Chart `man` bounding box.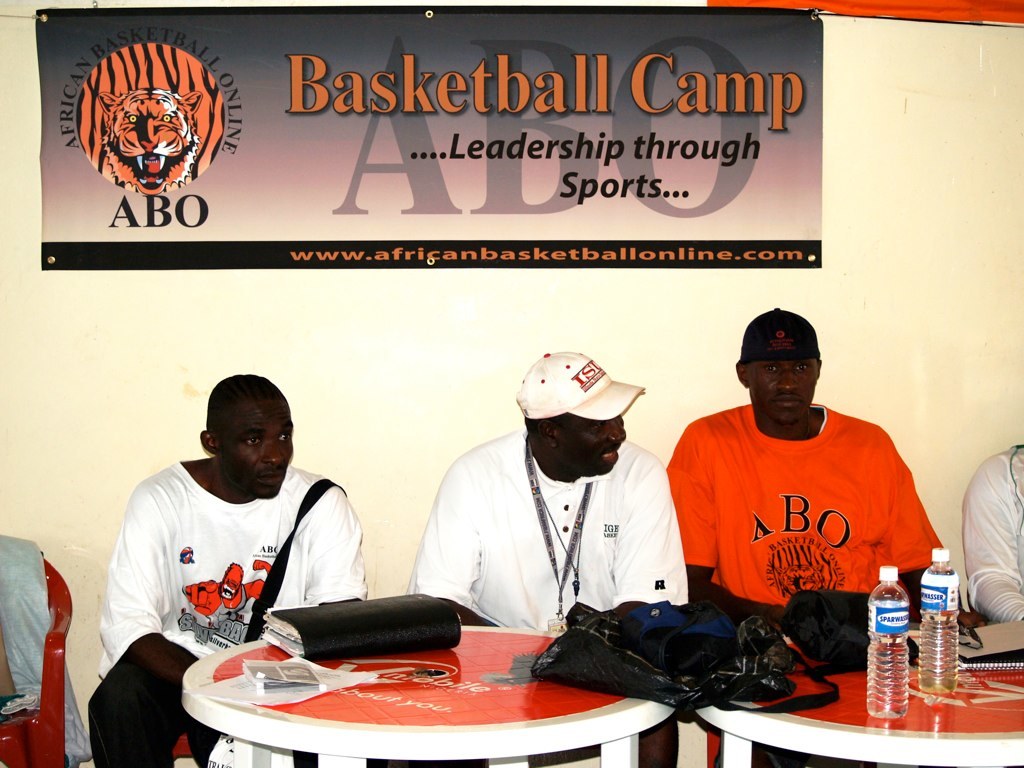
Charted: detection(654, 307, 936, 658).
